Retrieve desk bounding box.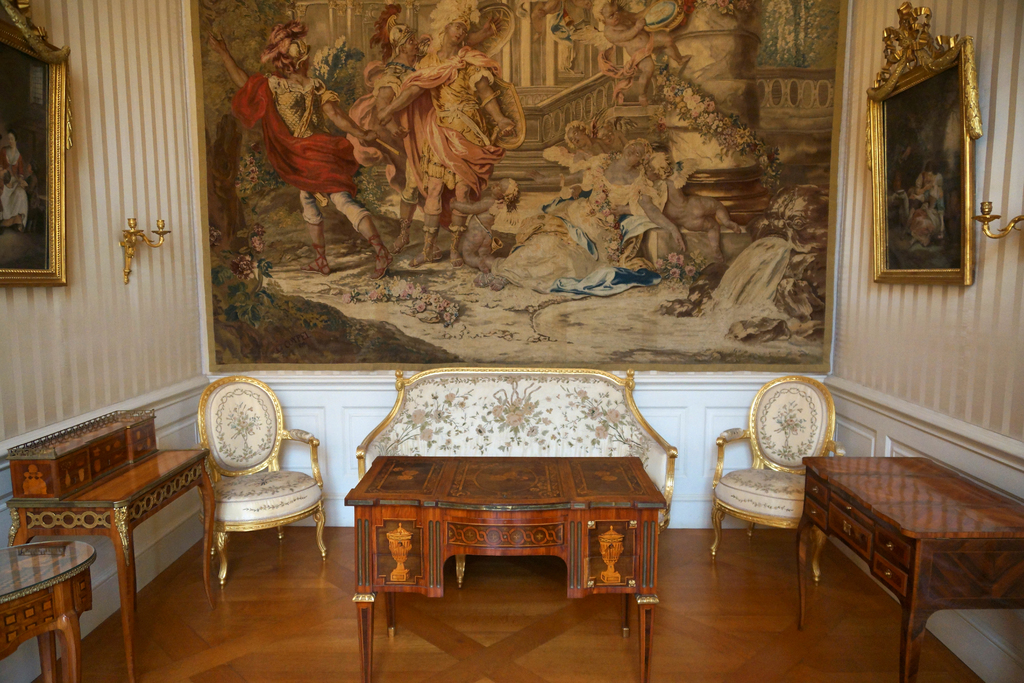
Bounding box: box=[325, 442, 671, 675].
